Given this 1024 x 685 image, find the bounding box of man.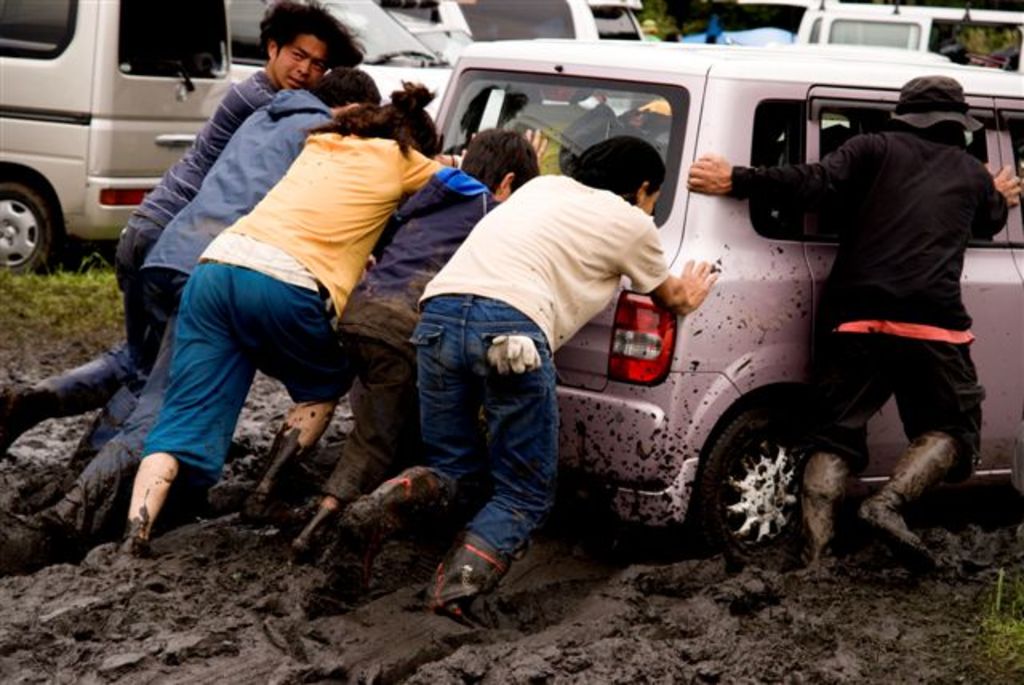
select_region(13, 58, 373, 546).
